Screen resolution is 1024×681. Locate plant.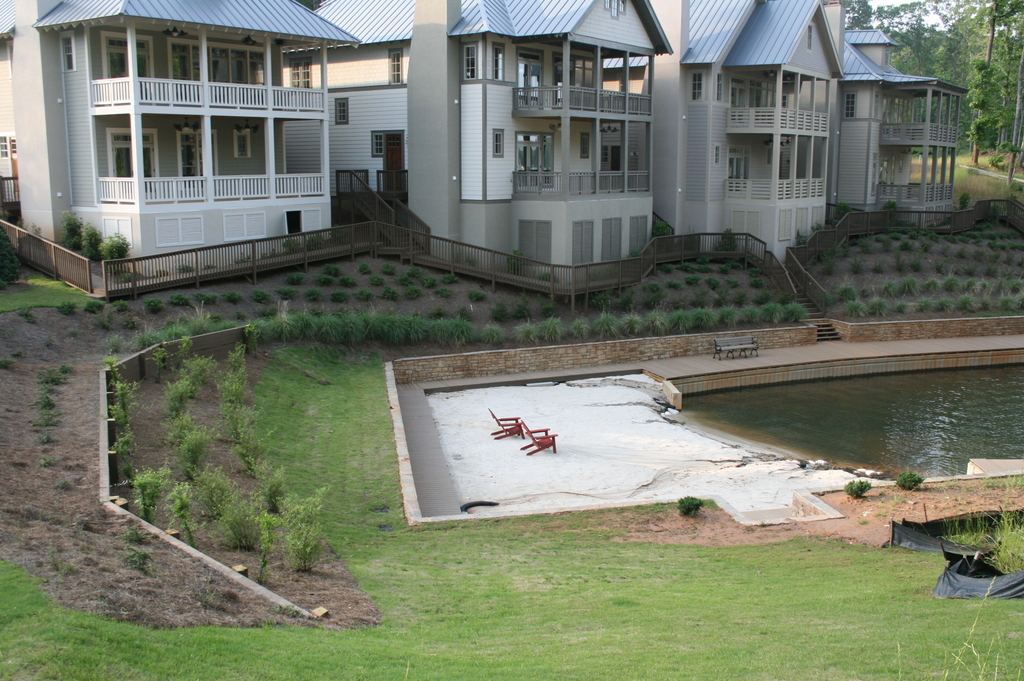
[104,230,135,275].
